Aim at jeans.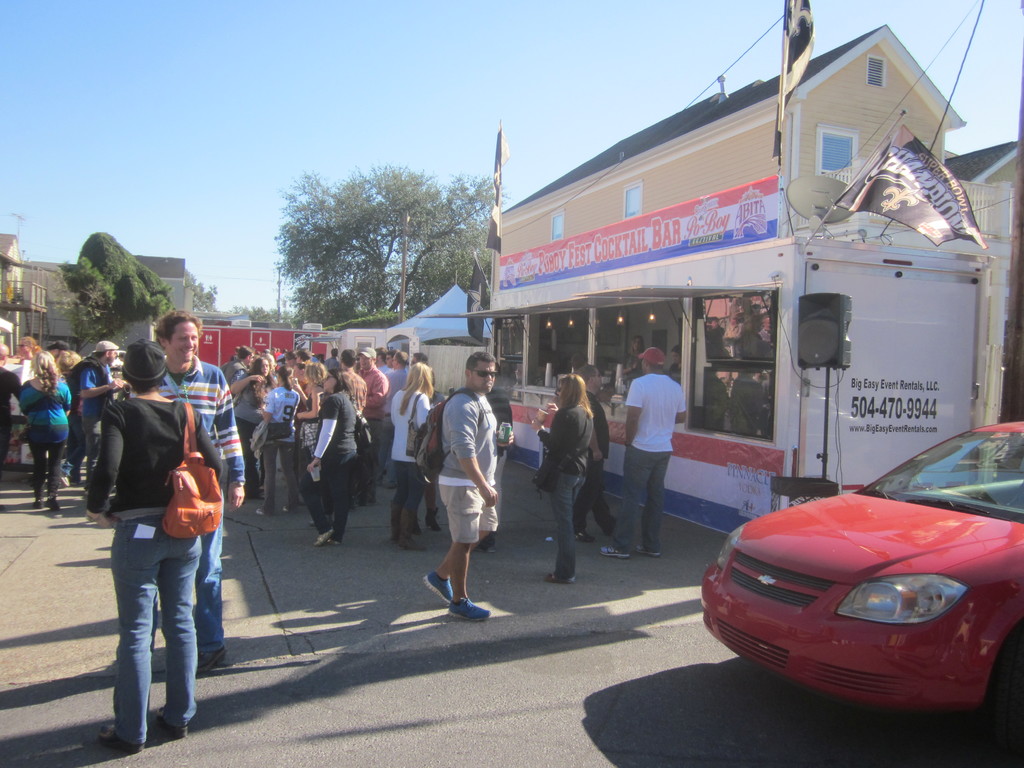
Aimed at locate(623, 445, 670, 550).
